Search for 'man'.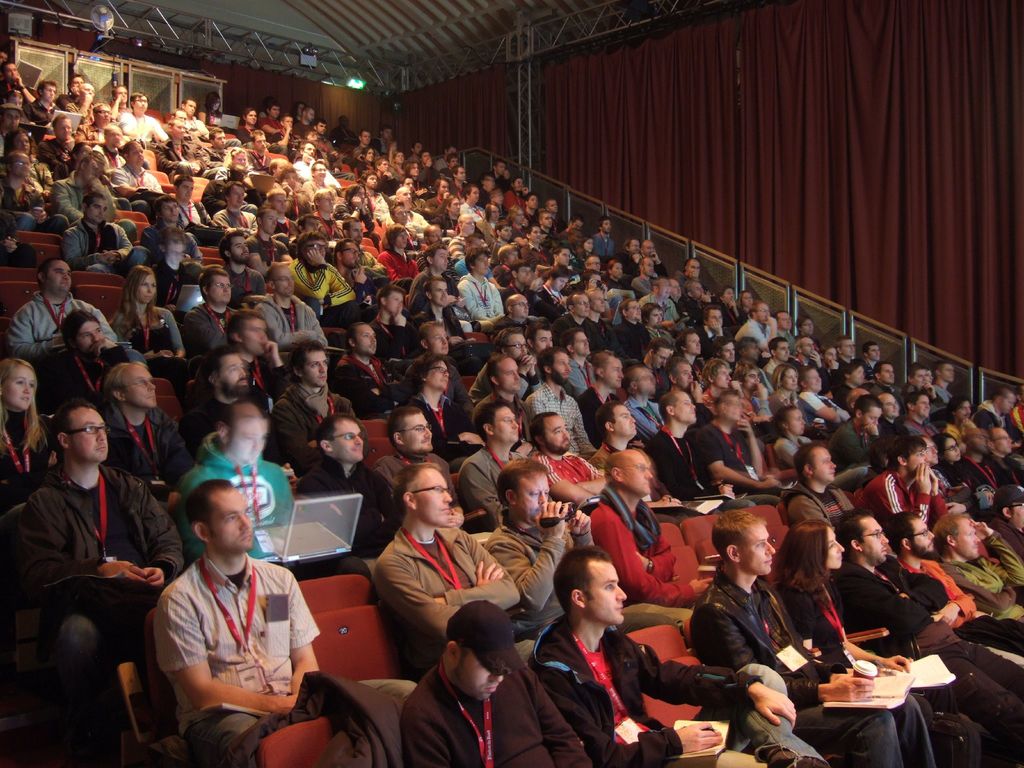
Found at x1=907 y1=364 x2=927 y2=394.
